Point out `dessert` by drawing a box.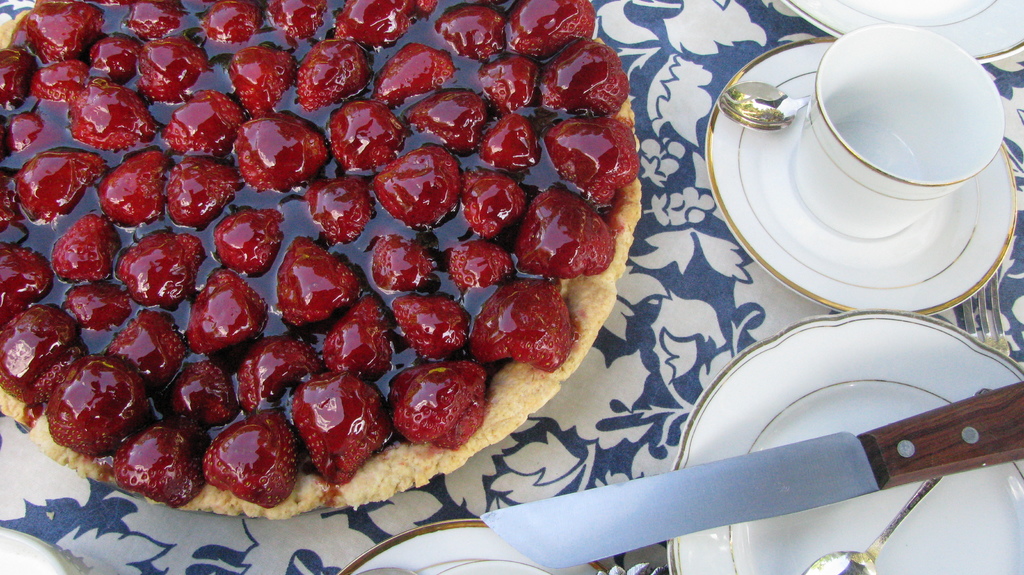
117, 227, 205, 302.
